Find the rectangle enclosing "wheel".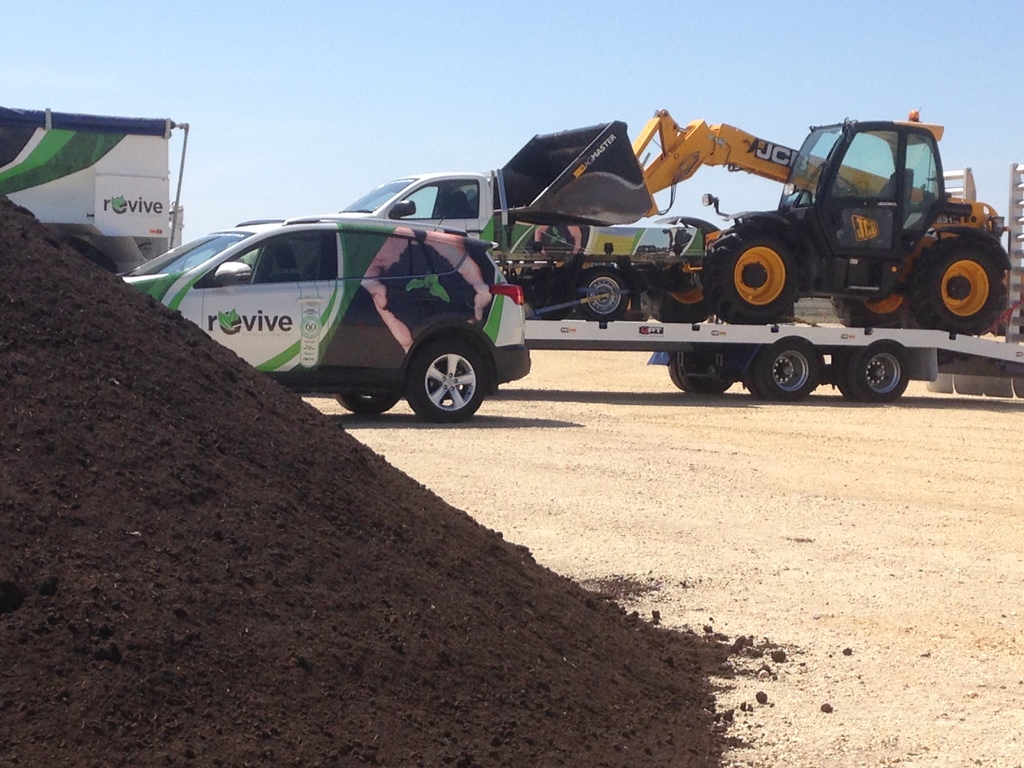
{"x1": 333, "y1": 390, "x2": 399, "y2": 415}.
